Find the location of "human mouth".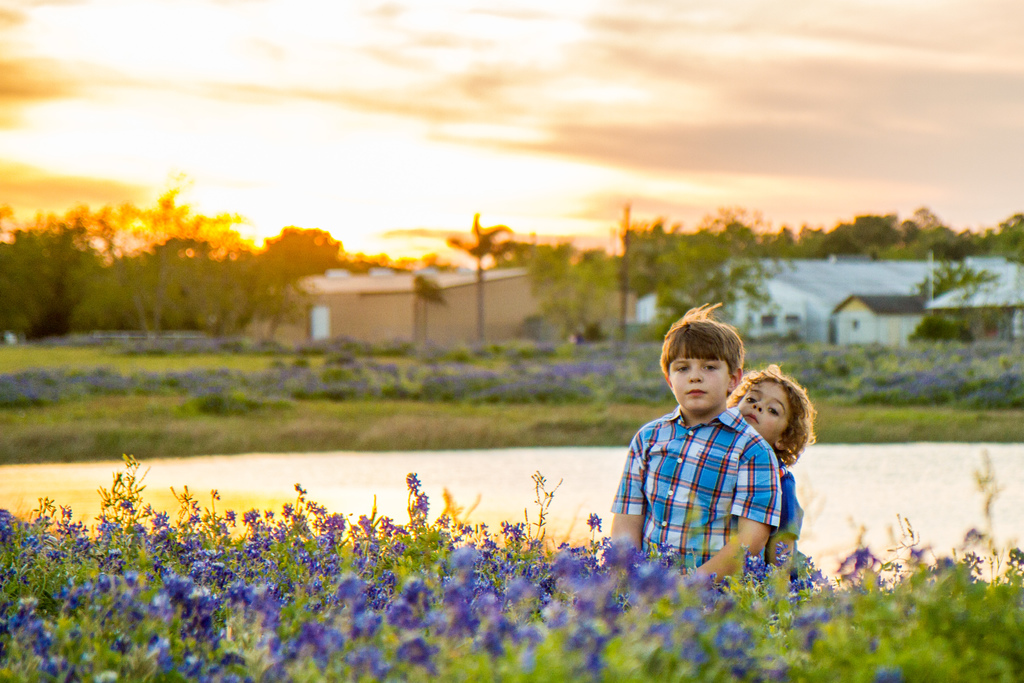
Location: BBox(743, 411, 757, 423).
